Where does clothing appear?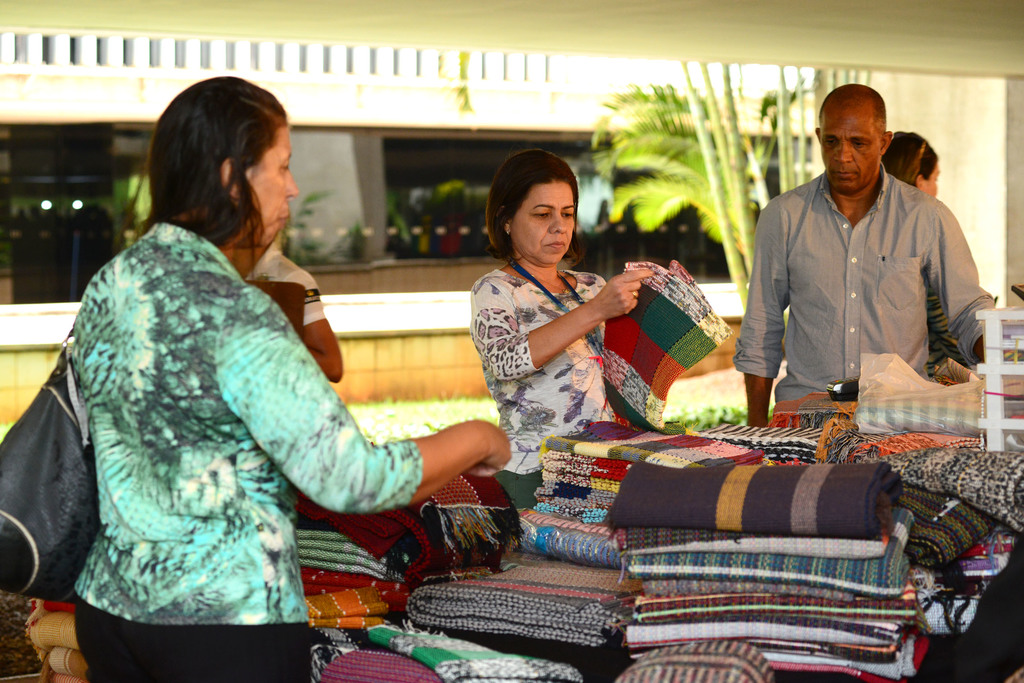
Appears at crop(458, 263, 632, 506).
